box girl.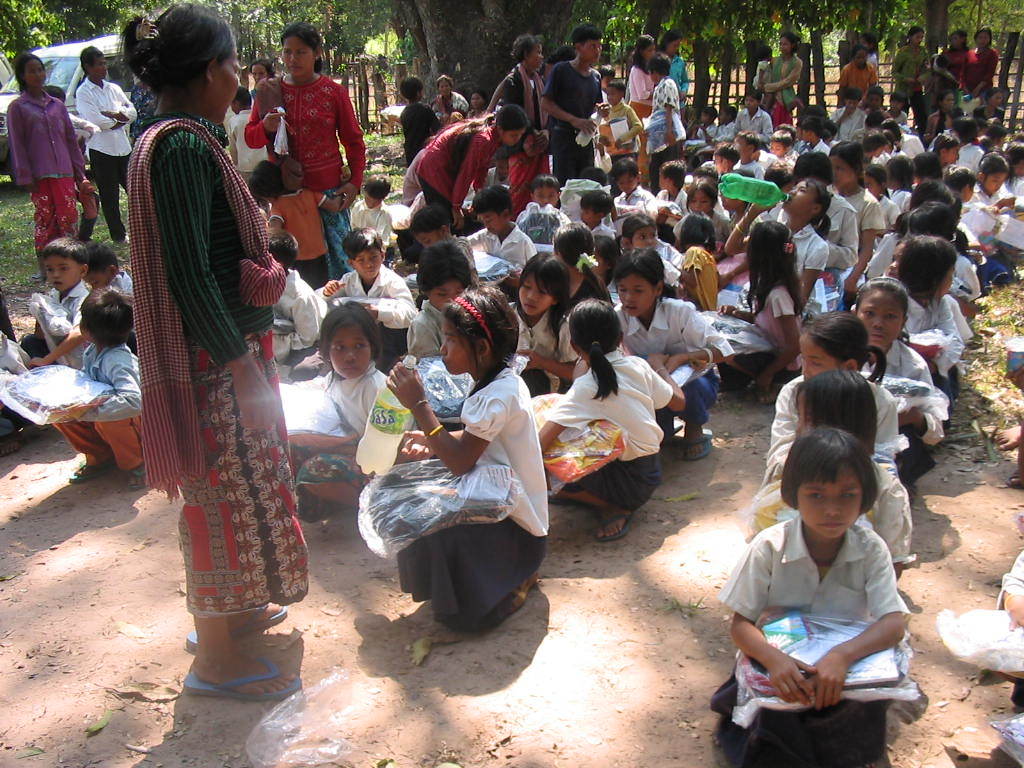
(536,295,688,542).
